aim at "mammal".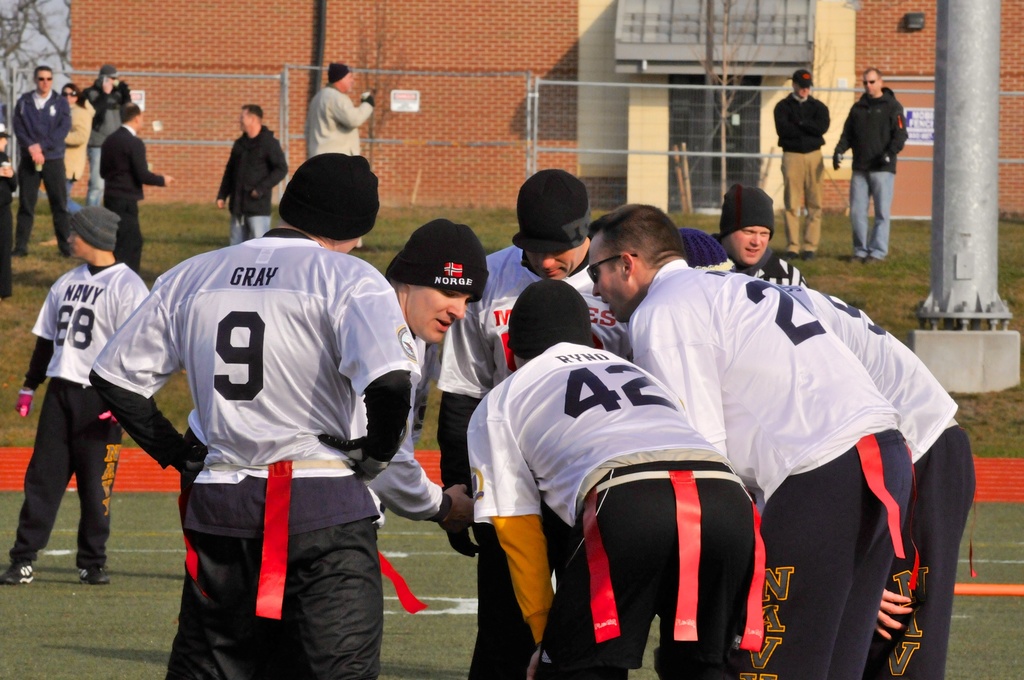
Aimed at [673, 227, 979, 679].
